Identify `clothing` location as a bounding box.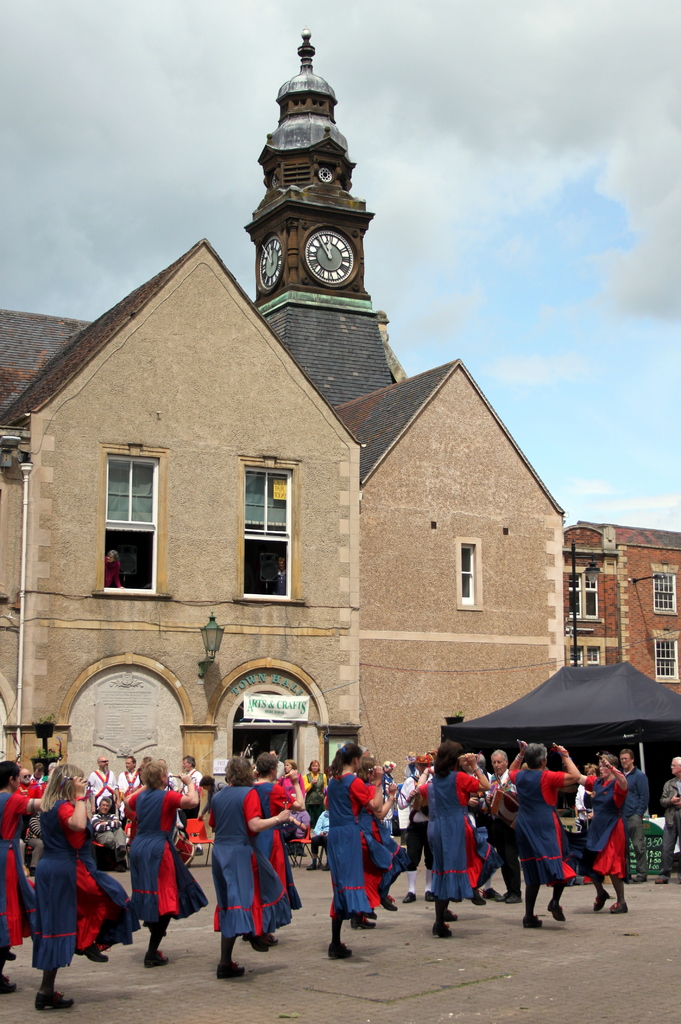
<region>655, 774, 680, 875</region>.
